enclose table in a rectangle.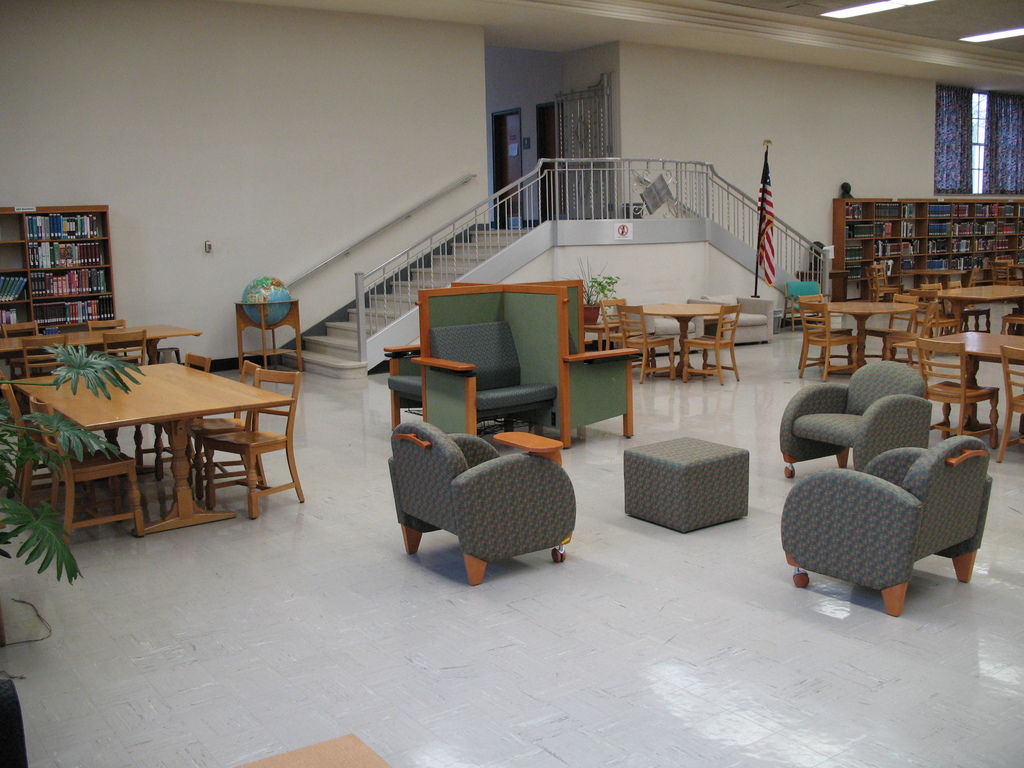
x1=825, y1=305, x2=916, y2=369.
